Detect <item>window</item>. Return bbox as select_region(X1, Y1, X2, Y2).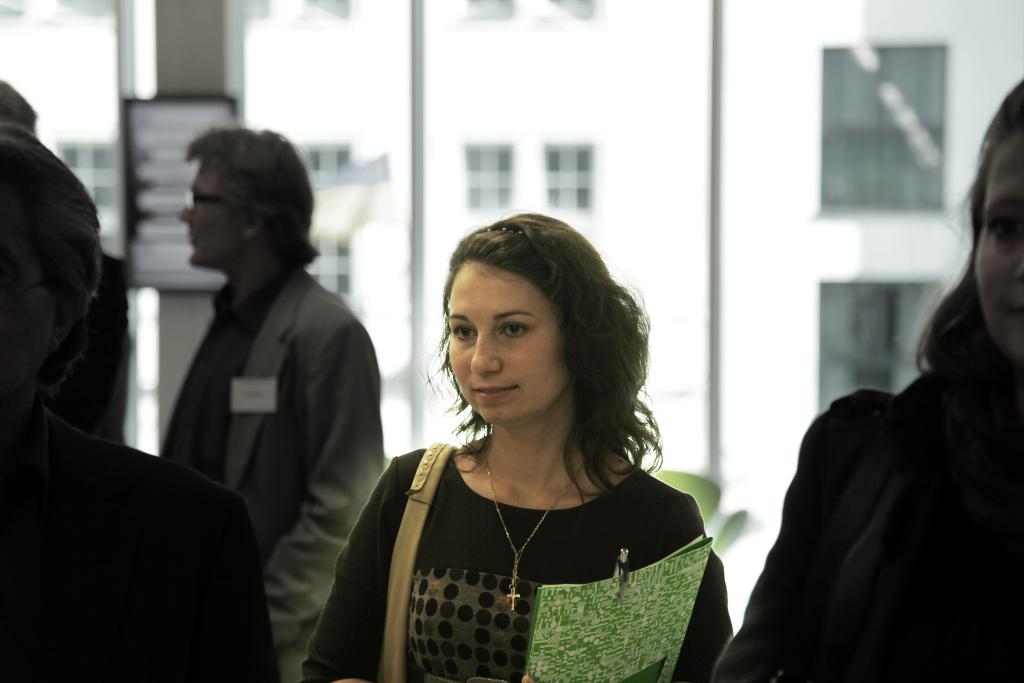
select_region(243, 0, 366, 28).
